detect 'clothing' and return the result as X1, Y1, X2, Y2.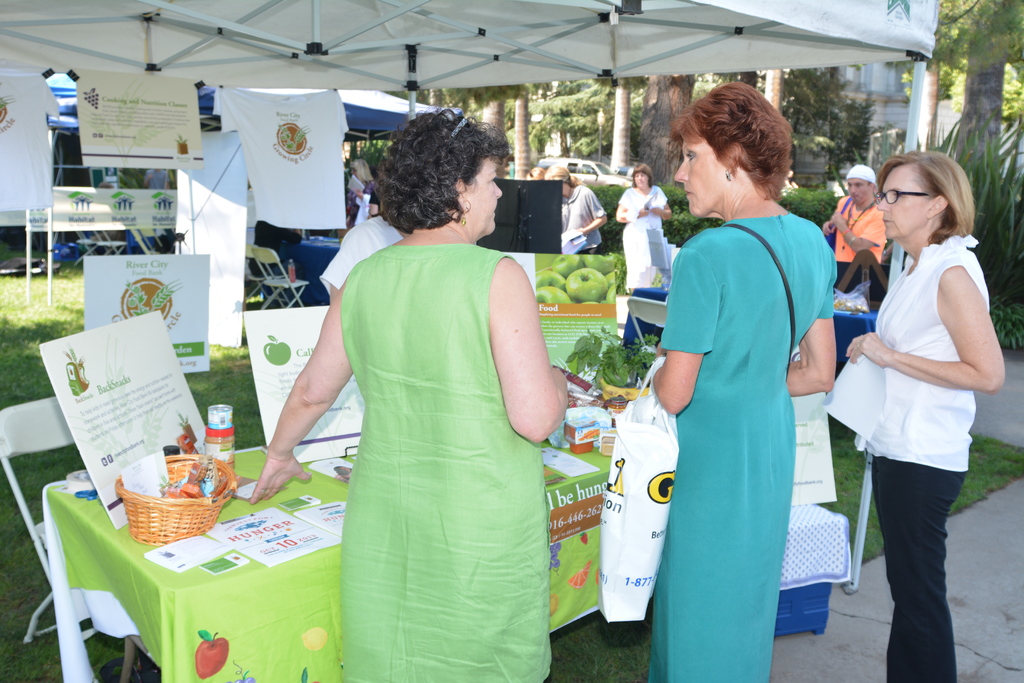
561, 185, 608, 253.
